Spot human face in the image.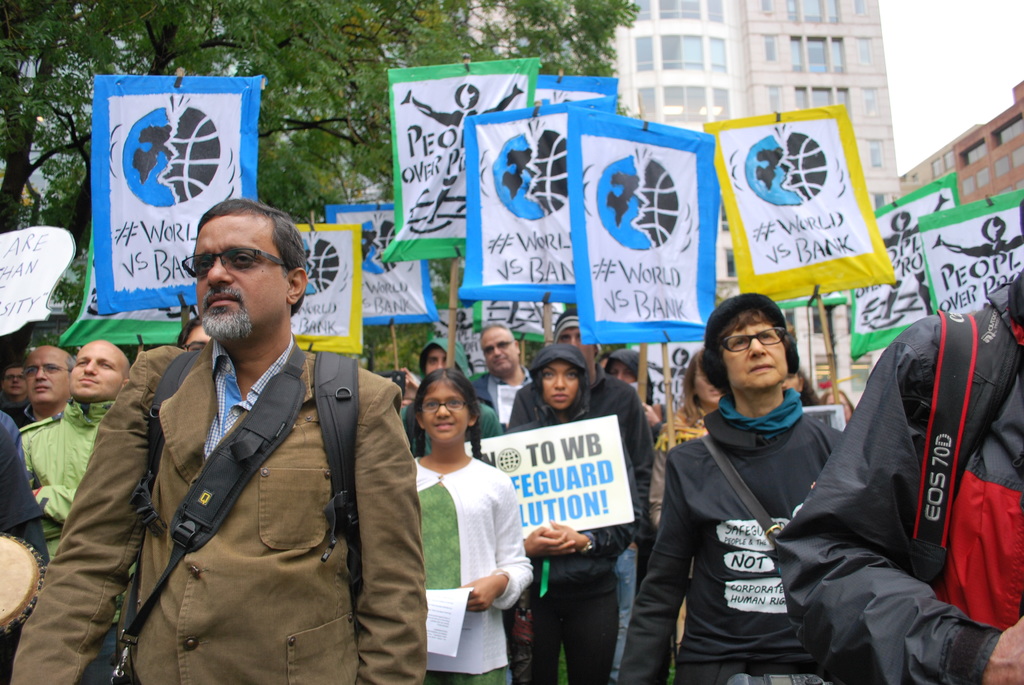
human face found at <region>544, 360, 573, 410</region>.
